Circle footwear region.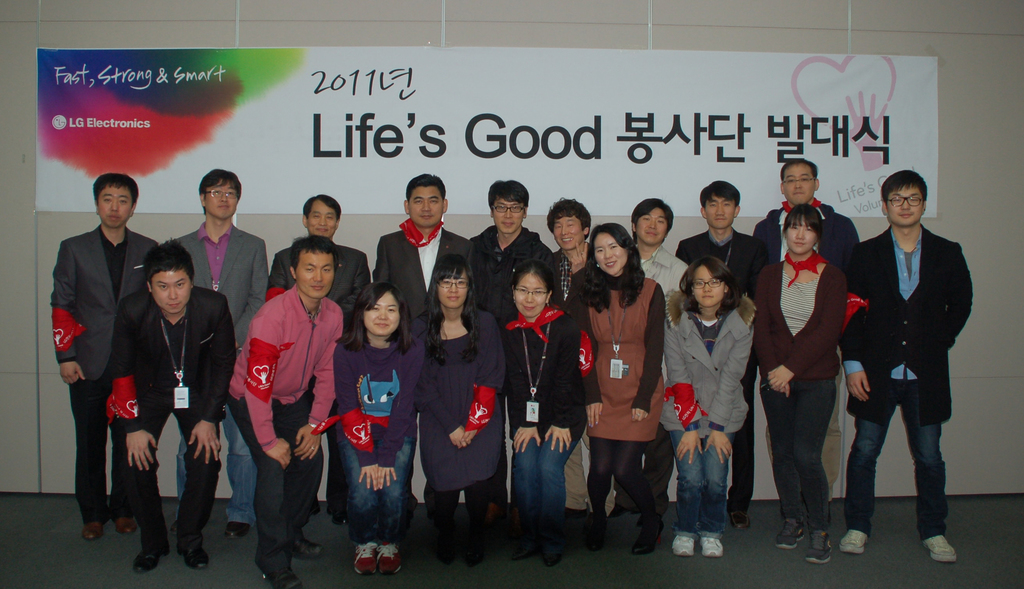
Region: locate(378, 544, 403, 574).
